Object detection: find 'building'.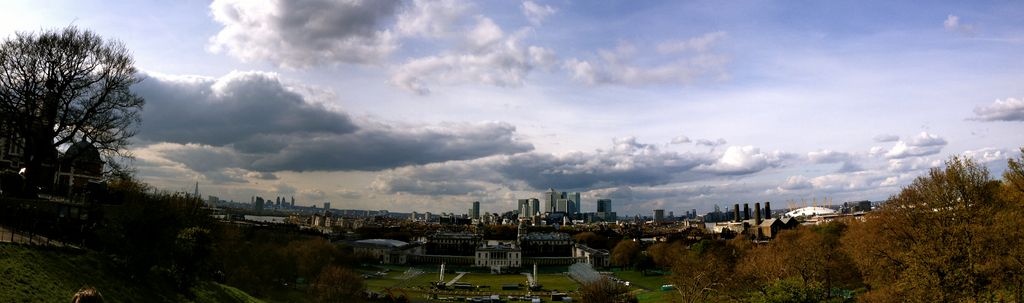
(left=0, top=96, right=104, bottom=193).
